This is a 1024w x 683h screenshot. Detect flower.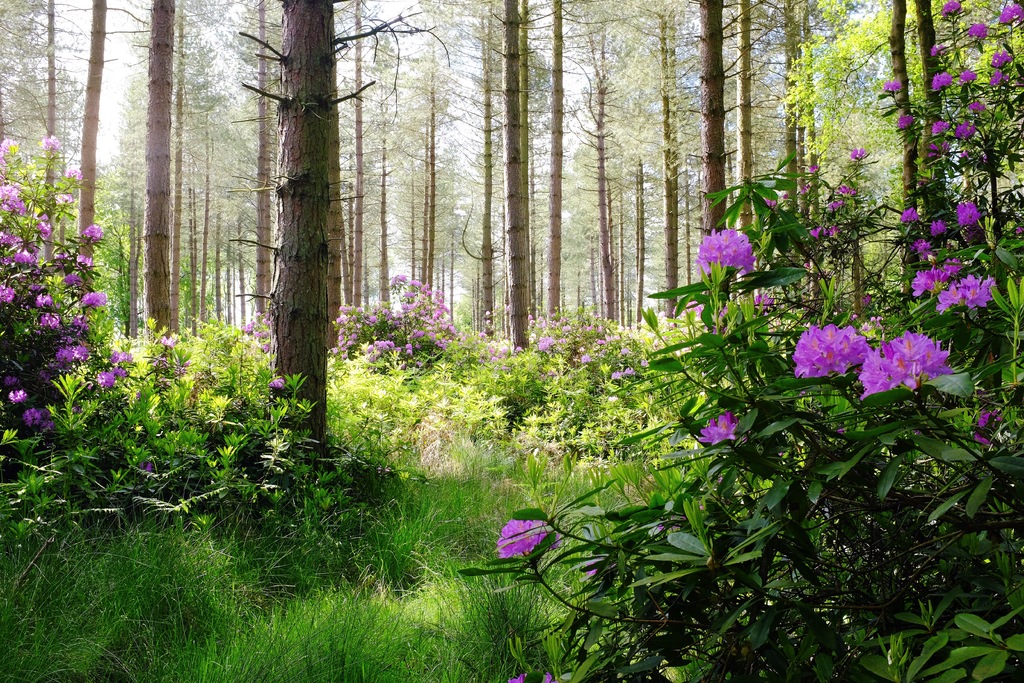
958 120 970 136.
